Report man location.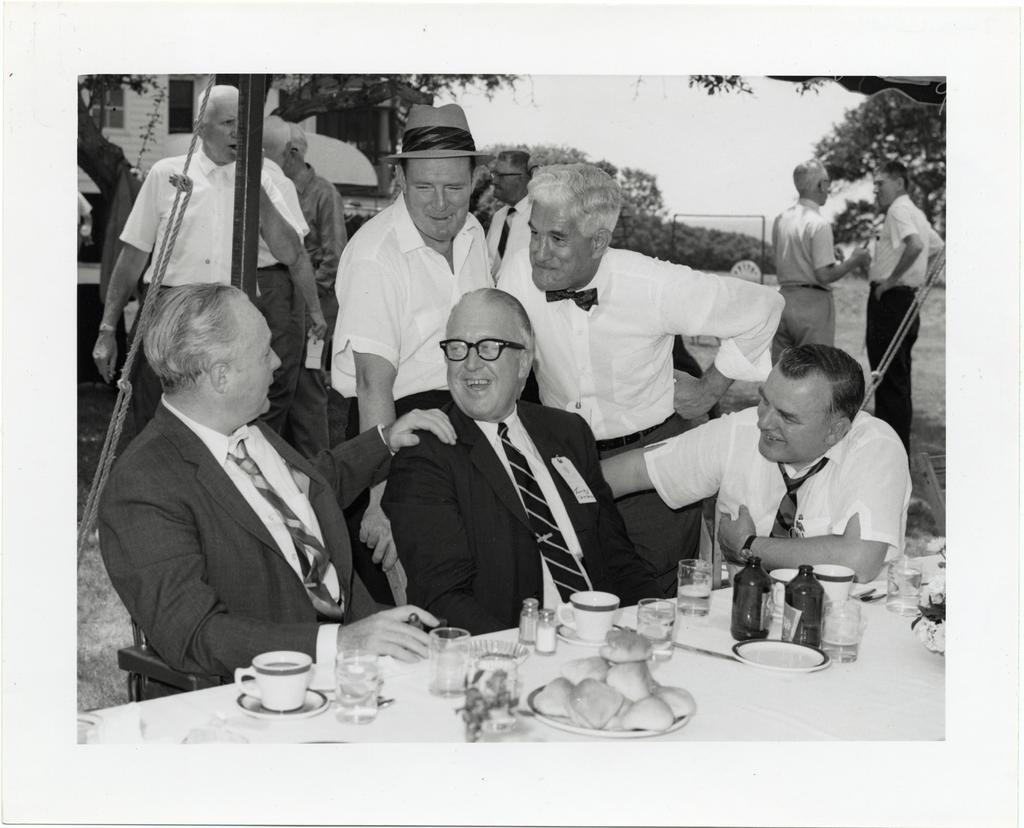
Report: [285,118,348,260].
